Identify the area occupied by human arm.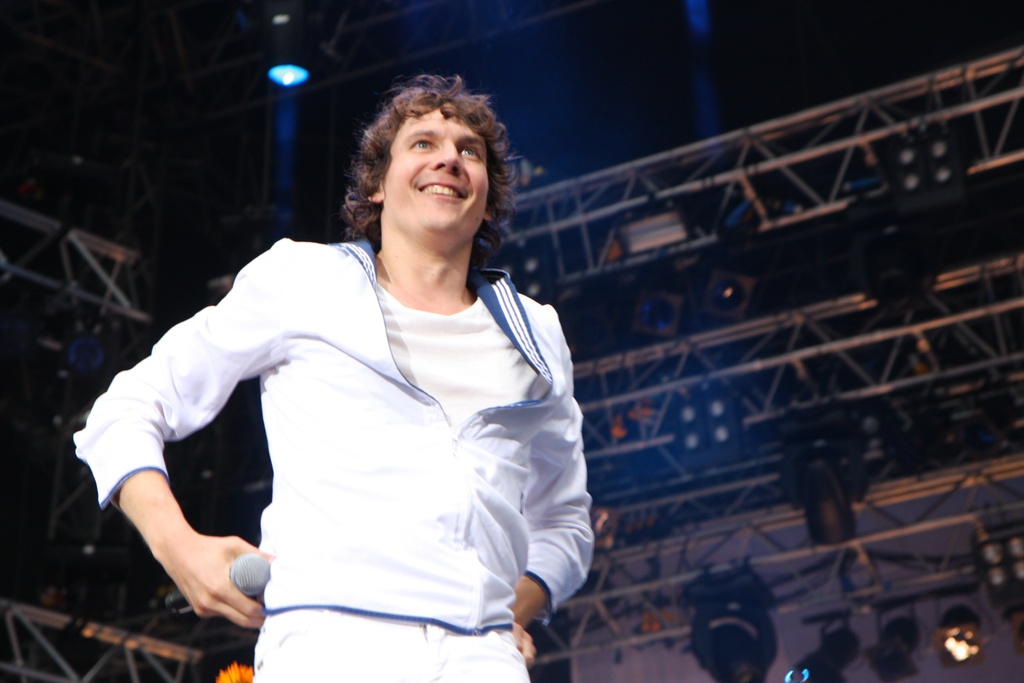
Area: BBox(91, 272, 351, 650).
